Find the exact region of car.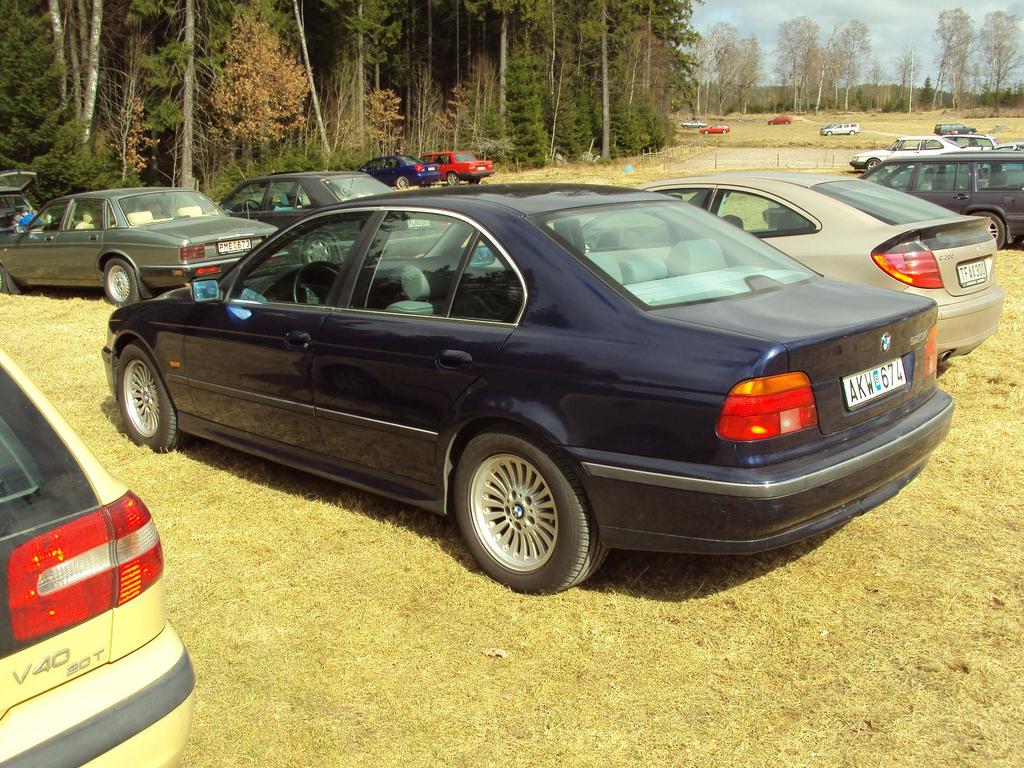
Exact region: {"left": 681, "top": 119, "right": 705, "bottom": 125}.
